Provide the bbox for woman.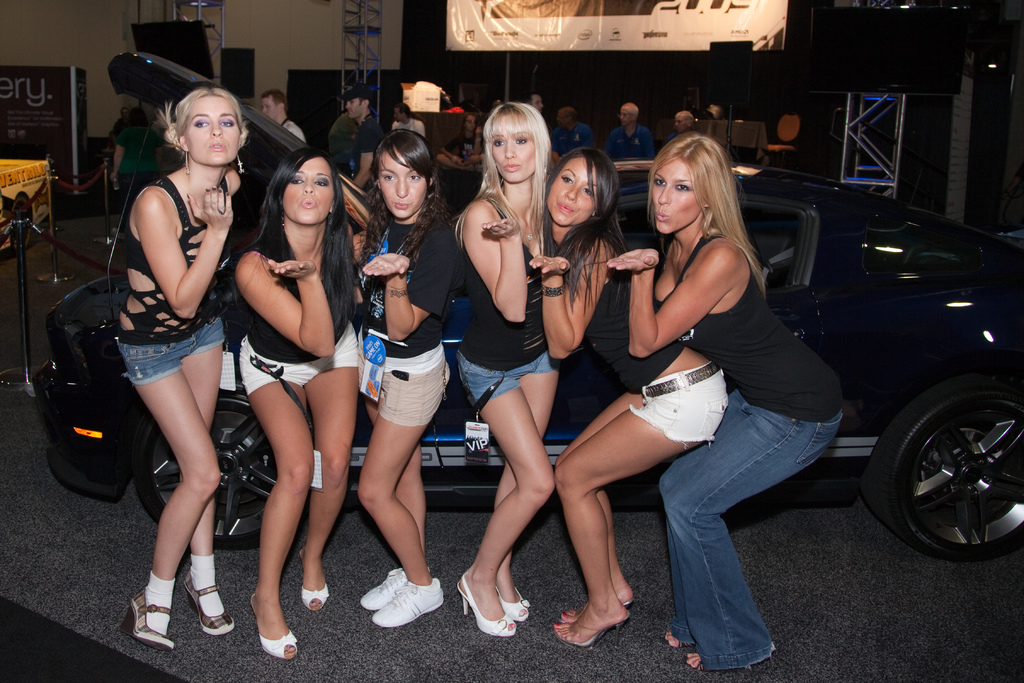
[x1=602, y1=132, x2=840, y2=673].
